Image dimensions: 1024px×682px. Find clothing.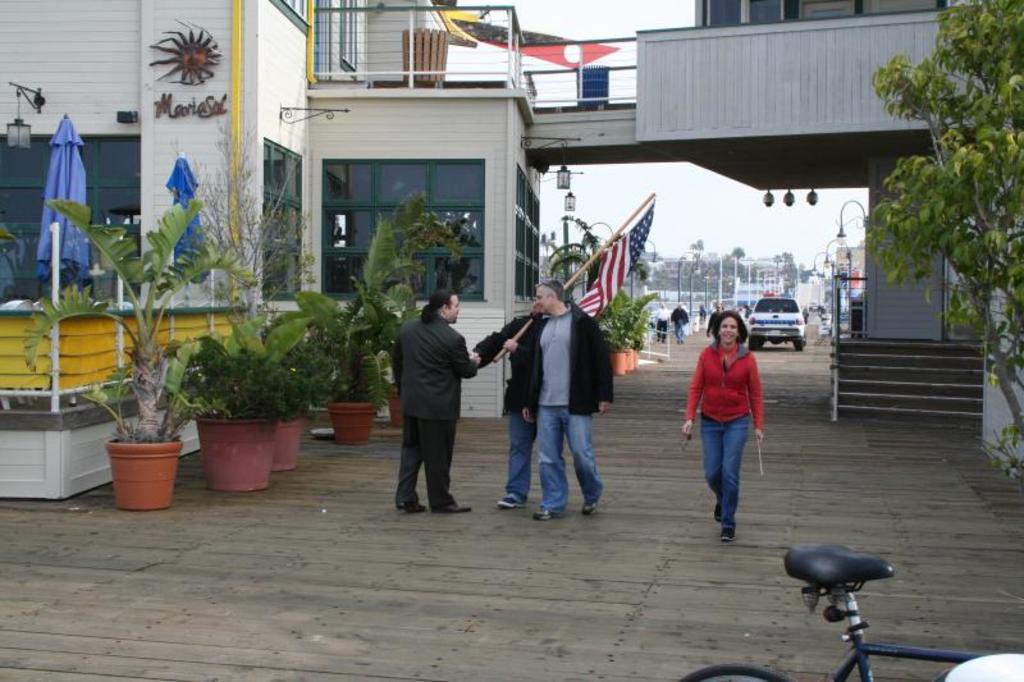
(x1=476, y1=302, x2=547, y2=500).
